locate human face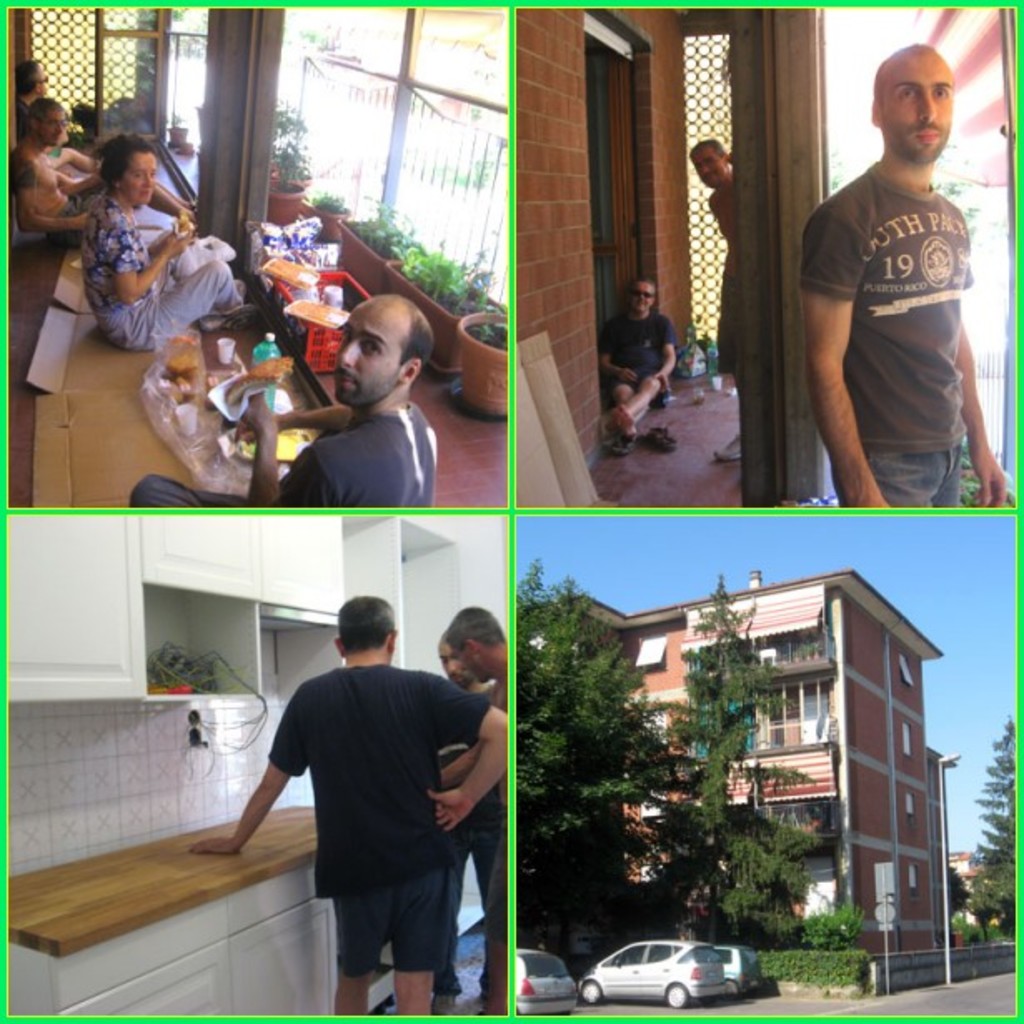
box(694, 142, 718, 188)
